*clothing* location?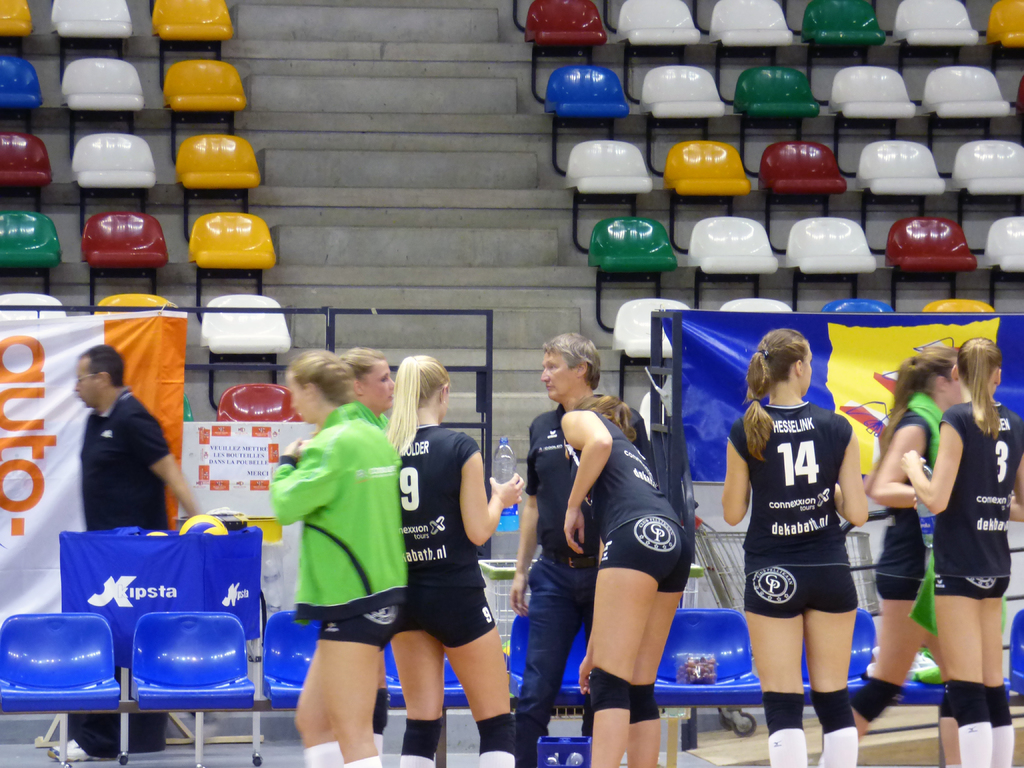
335, 409, 389, 430
